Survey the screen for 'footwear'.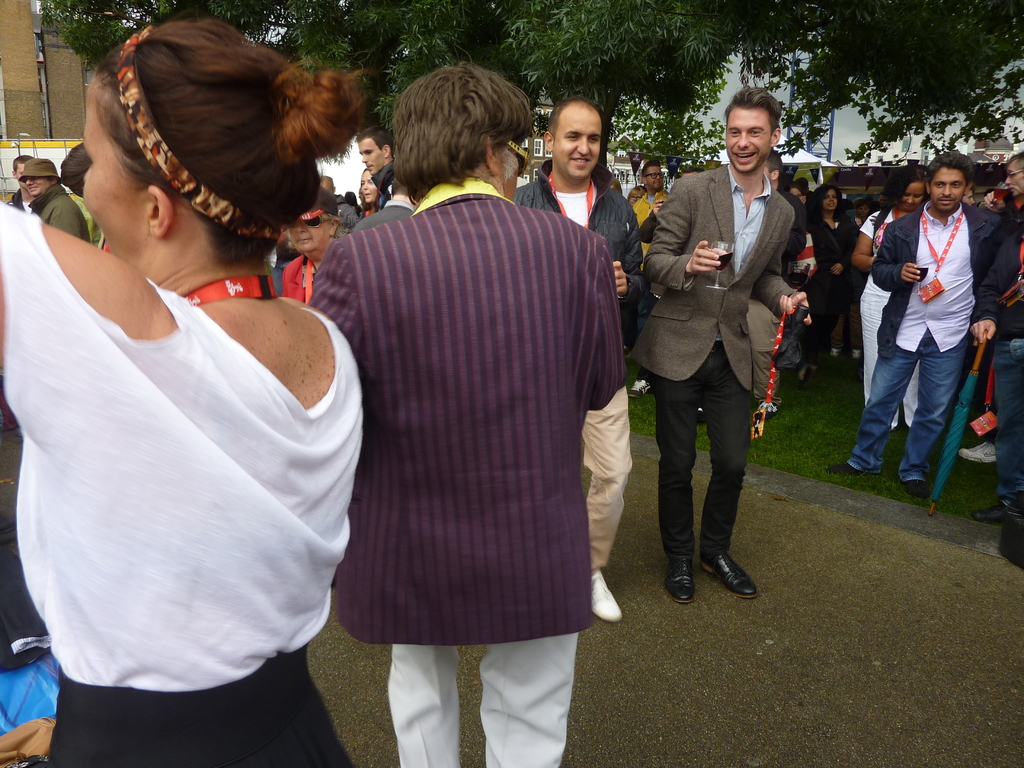
Survey found: [left=959, top=436, right=996, bottom=465].
